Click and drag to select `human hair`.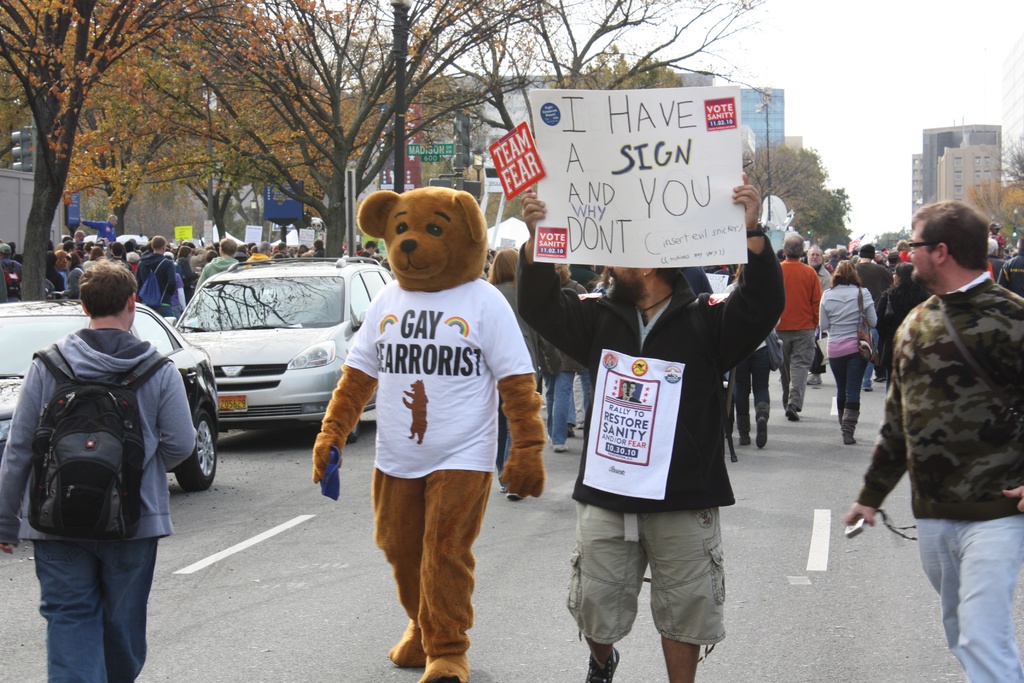
Selection: <box>780,230,808,260</box>.
